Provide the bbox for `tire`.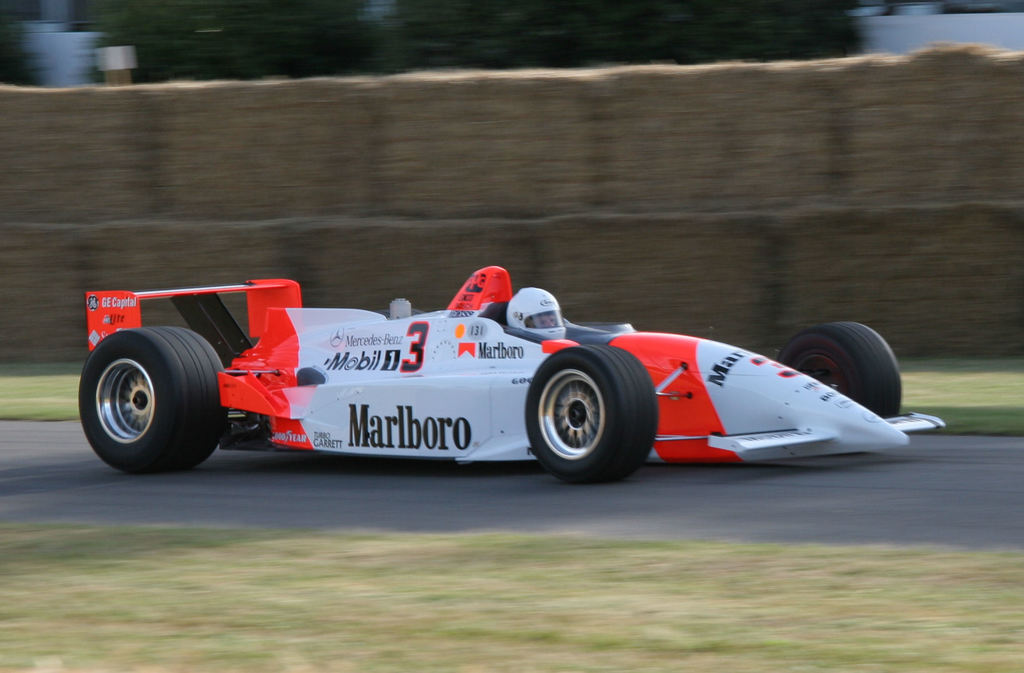
box(82, 308, 212, 477).
